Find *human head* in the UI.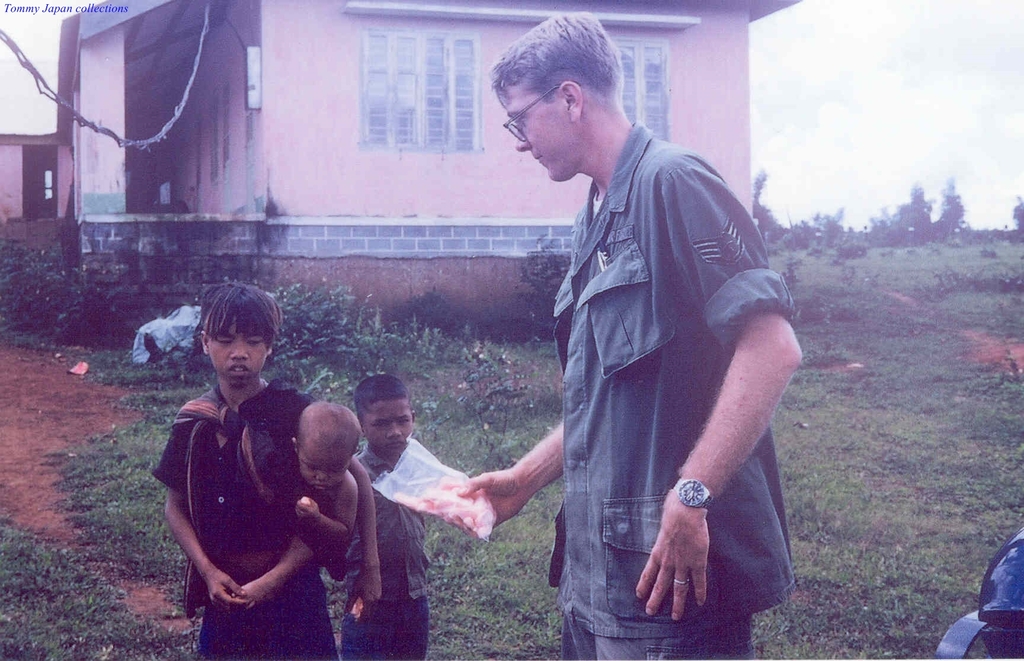
UI element at 354/372/417/454.
